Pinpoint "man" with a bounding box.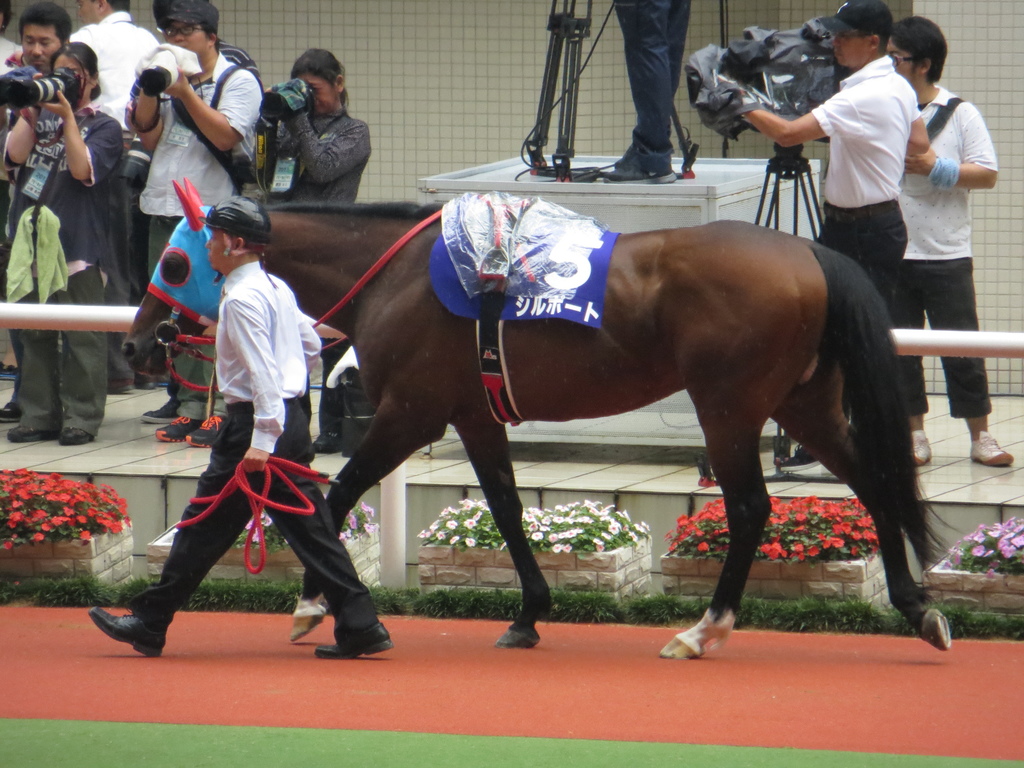
box(61, 0, 163, 398).
